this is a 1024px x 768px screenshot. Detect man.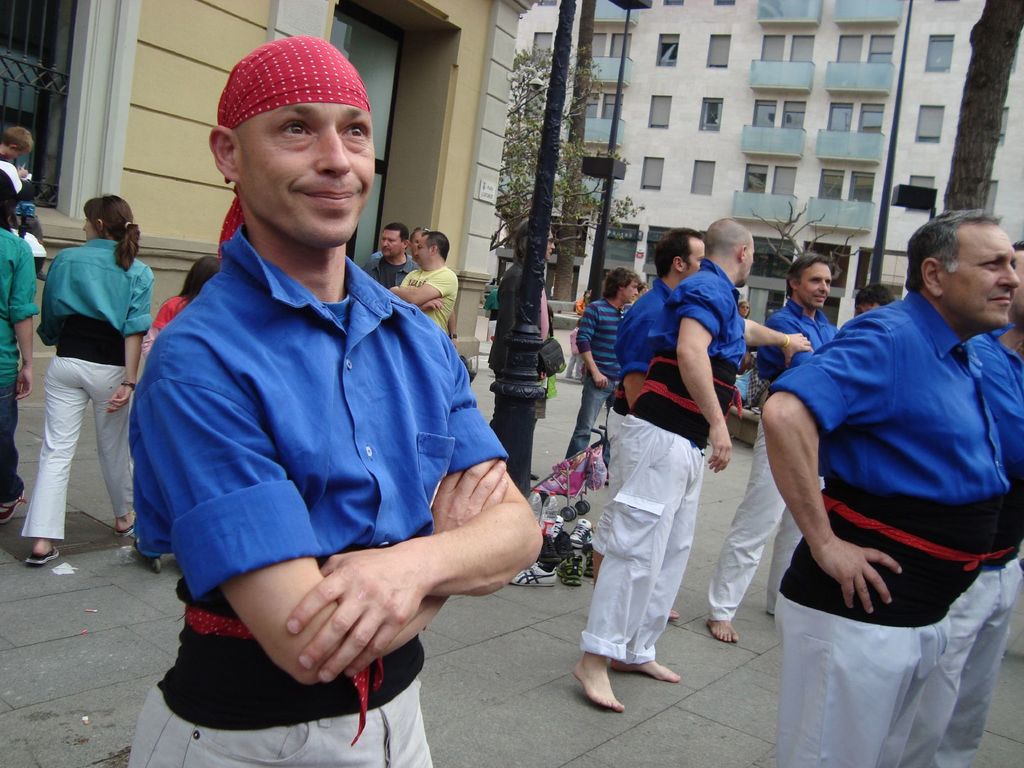
left=387, top=228, right=461, bottom=331.
